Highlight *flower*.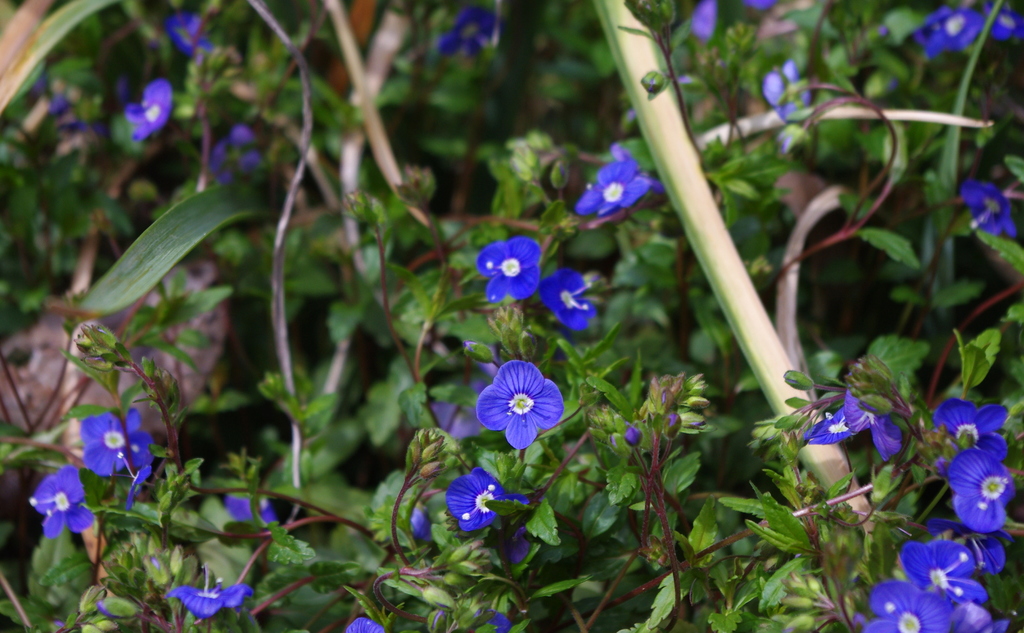
Highlighted region: <bbox>435, 4, 489, 60</bbox>.
